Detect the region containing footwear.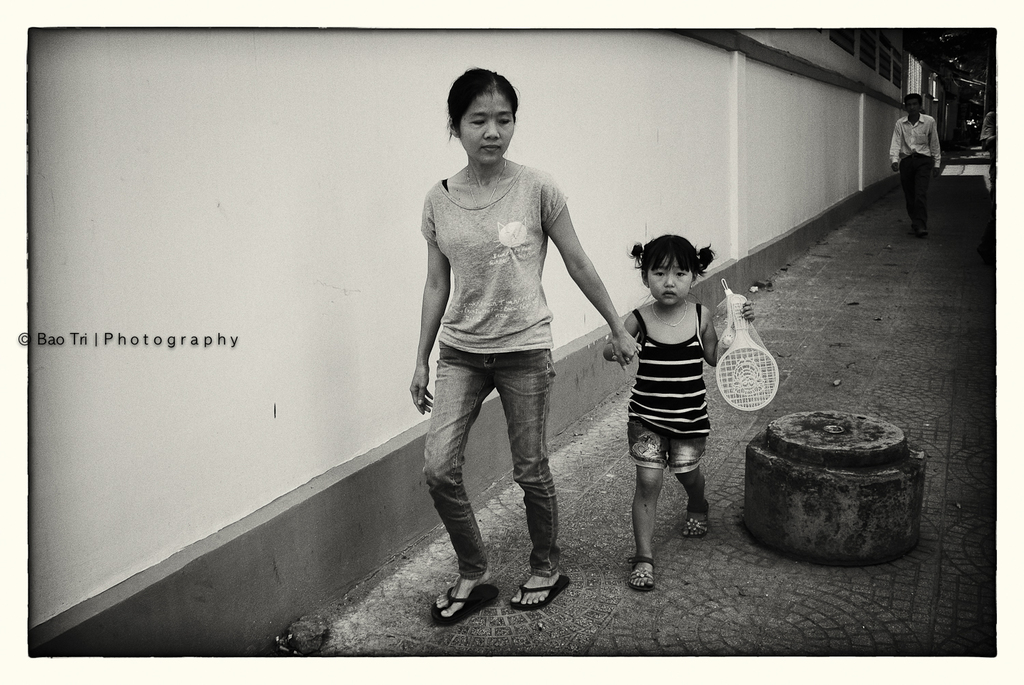
bbox(431, 583, 498, 620).
